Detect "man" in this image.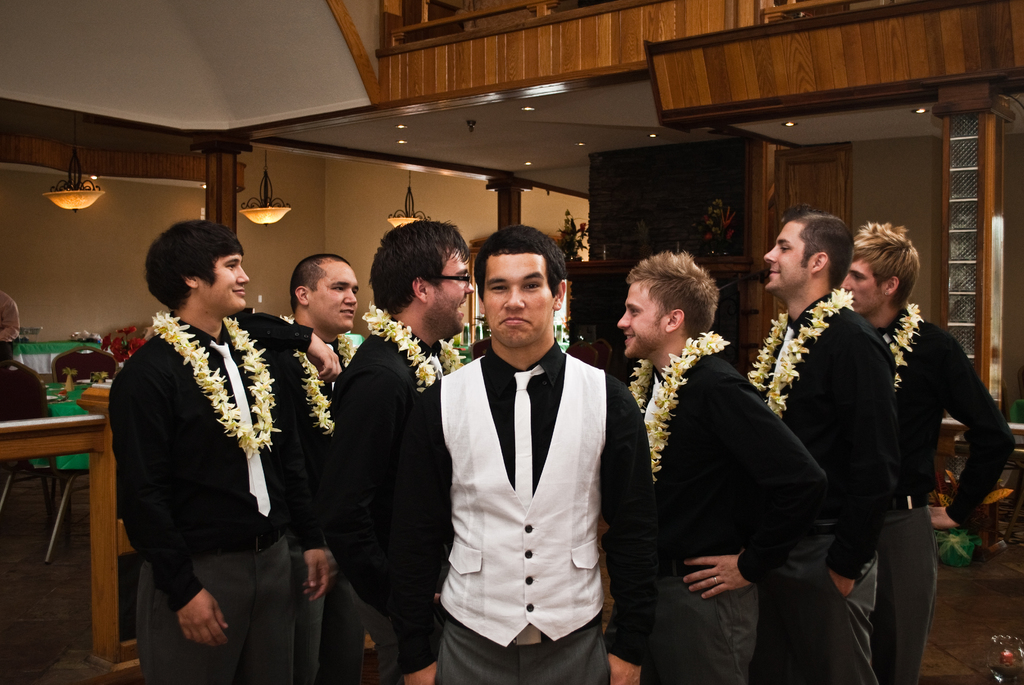
Detection: rect(111, 218, 334, 684).
